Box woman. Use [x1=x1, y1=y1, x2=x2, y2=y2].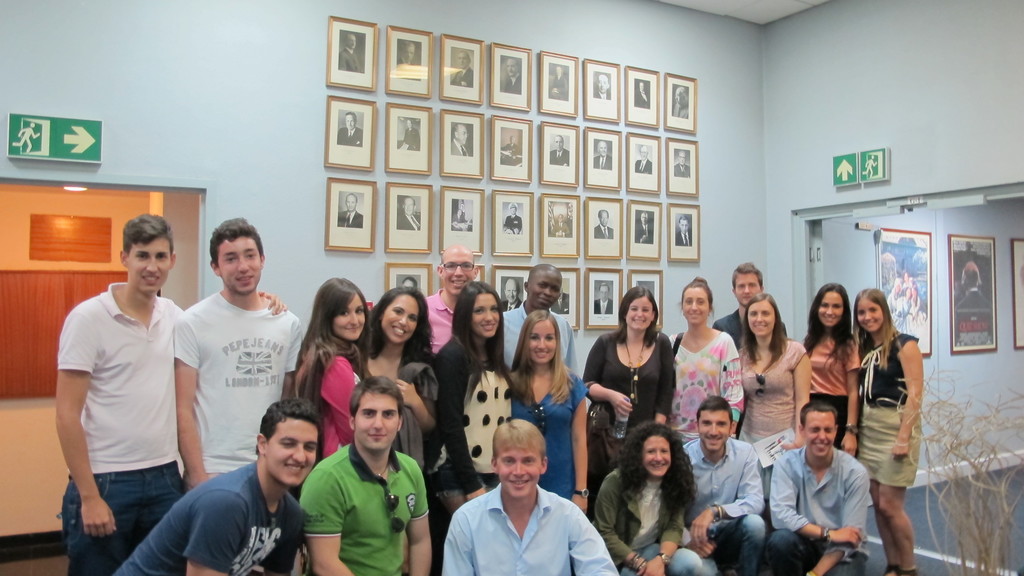
[x1=589, y1=292, x2=675, y2=461].
